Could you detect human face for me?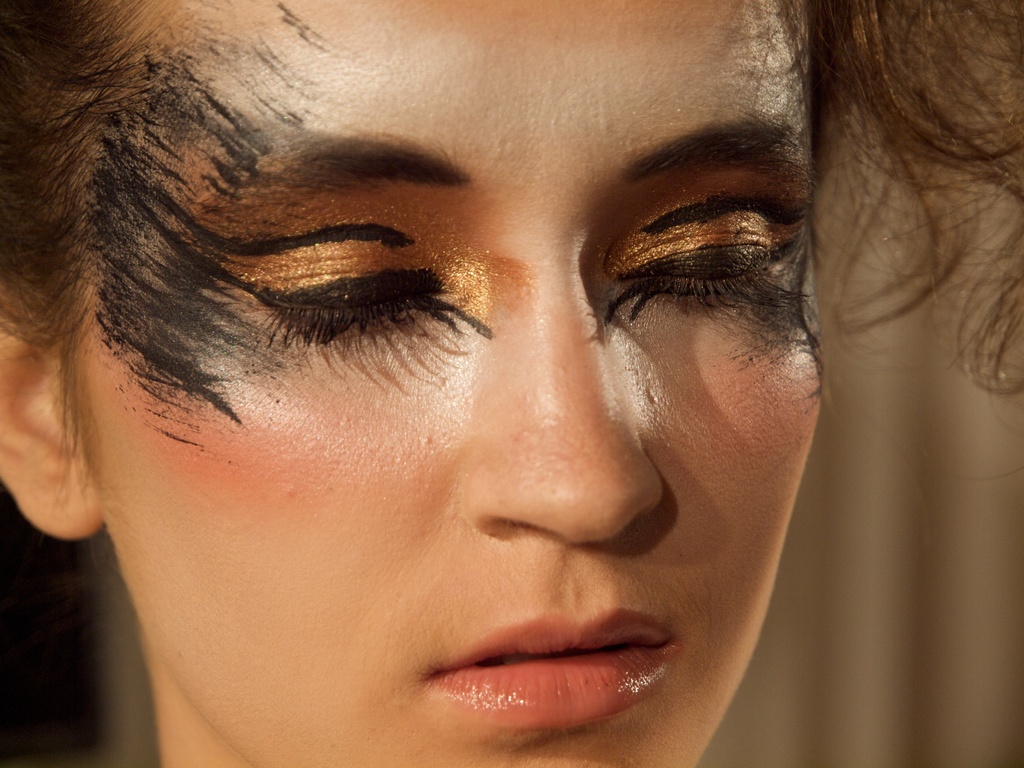
Detection result: <box>67,0,826,767</box>.
